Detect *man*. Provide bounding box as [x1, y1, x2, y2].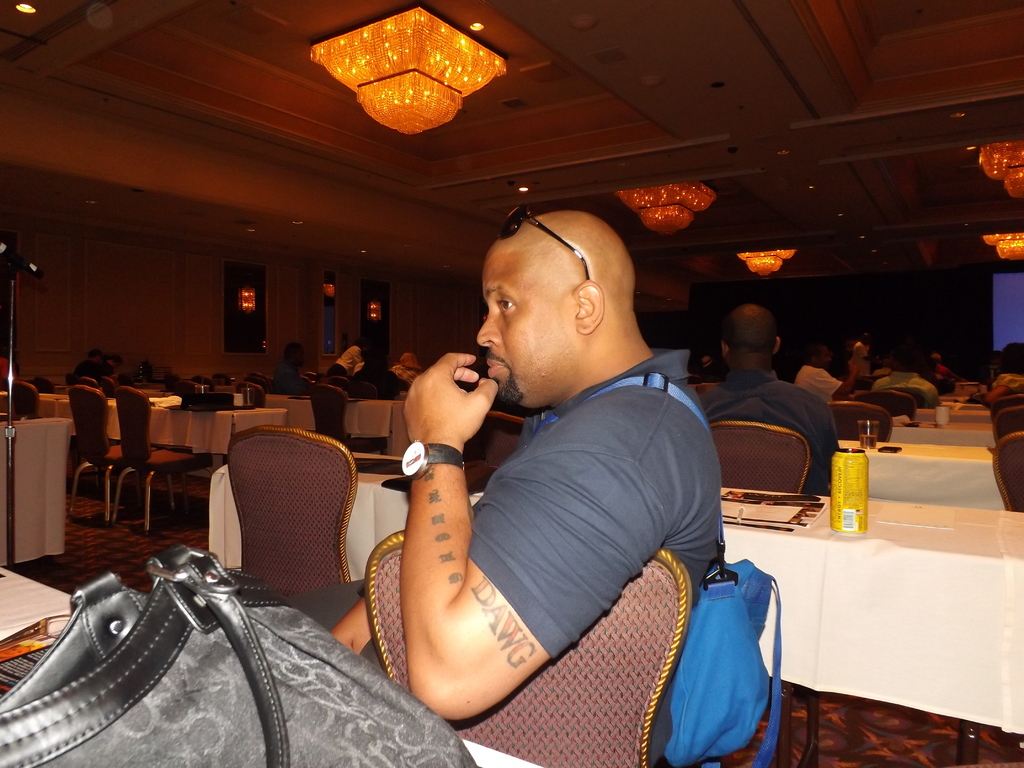
[703, 305, 845, 499].
